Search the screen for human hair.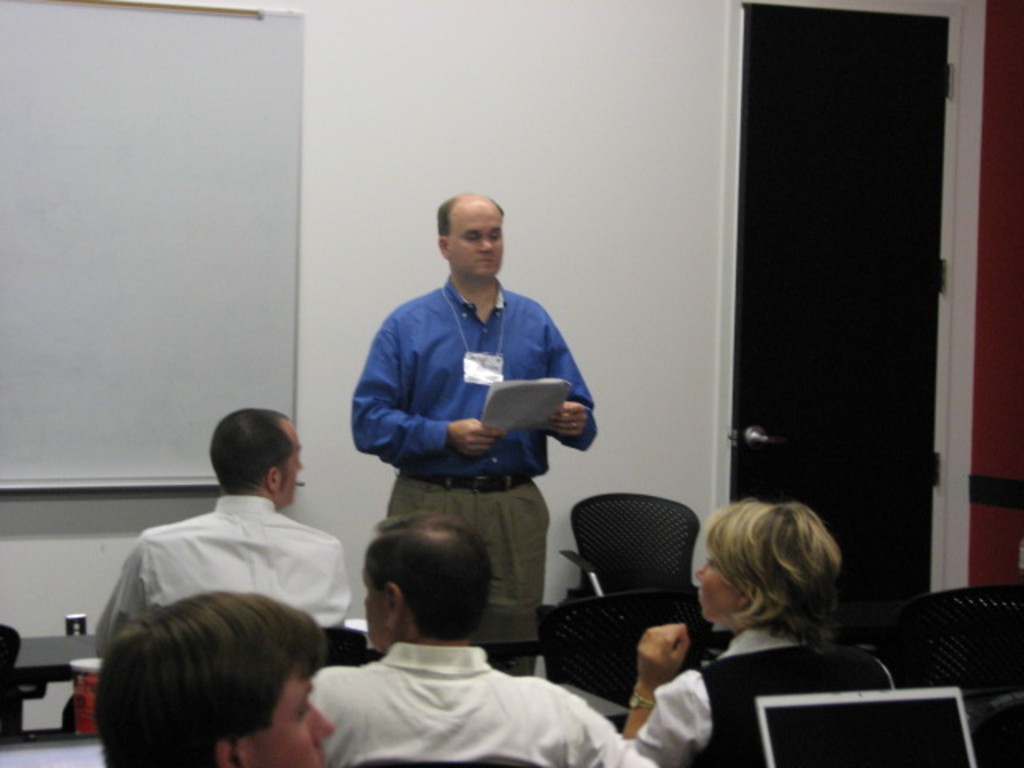
Found at {"x1": 205, "y1": 405, "x2": 291, "y2": 496}.
